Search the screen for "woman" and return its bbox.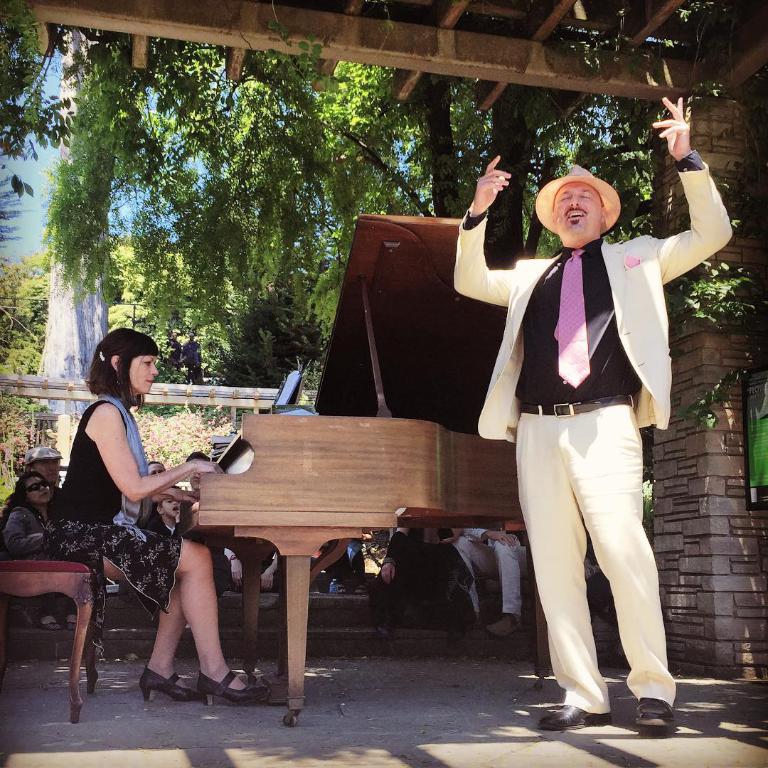
Found: 1,472,63,553.
